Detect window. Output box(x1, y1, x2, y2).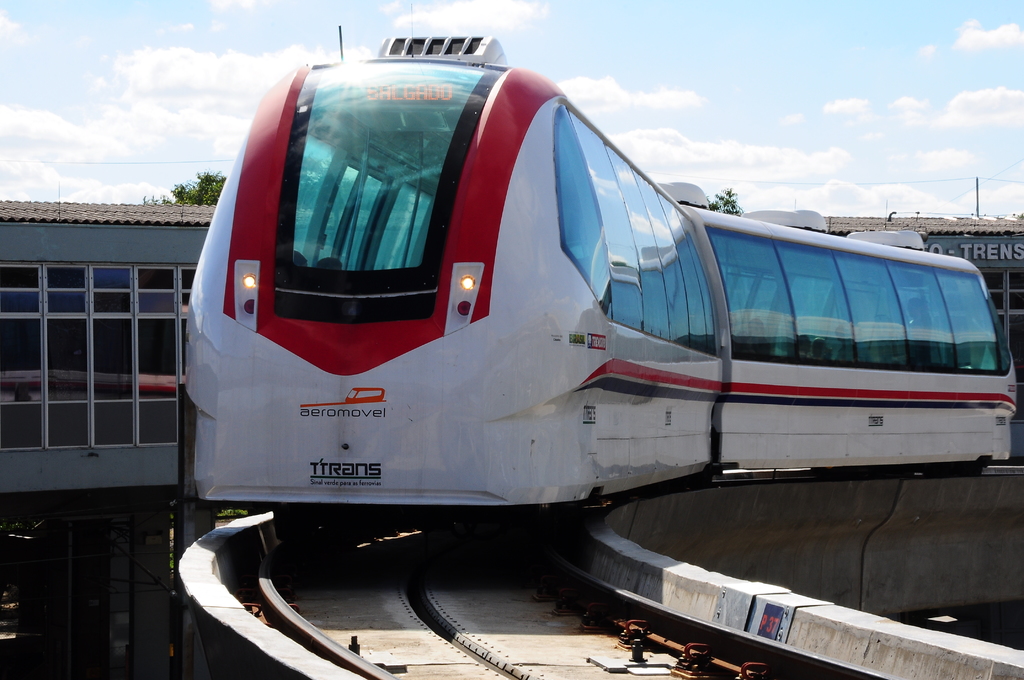
box(776, 232, 858, 369).
